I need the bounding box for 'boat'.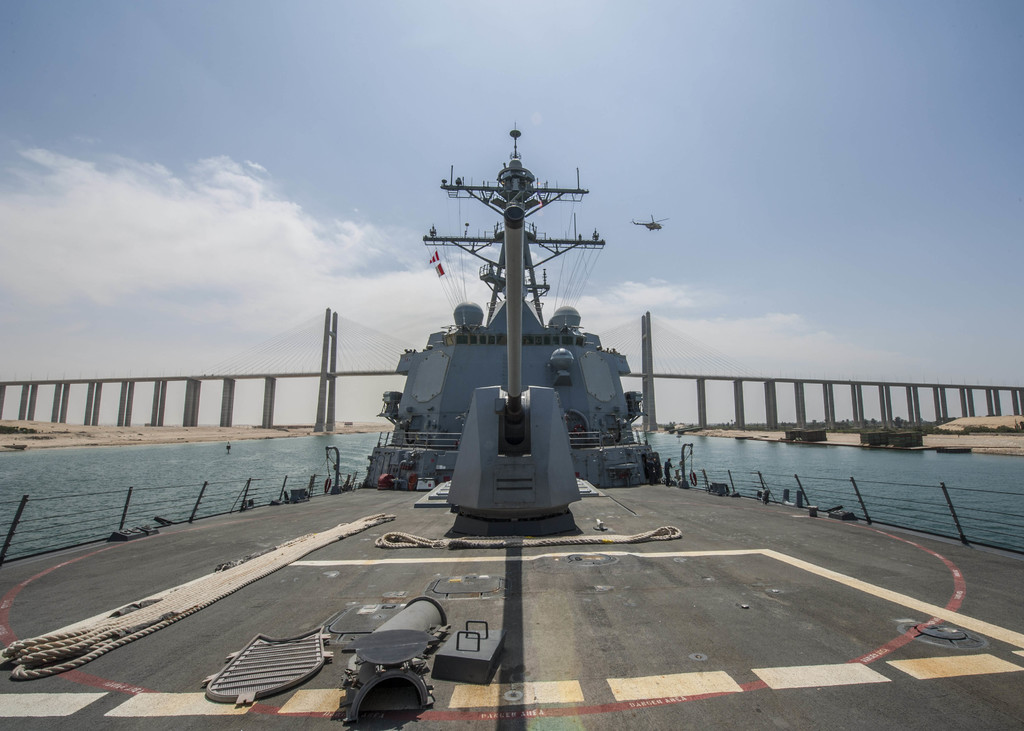
Here it is: {"x1": 0, "y1": 128, "x2": 1023, "y2": 730}.
